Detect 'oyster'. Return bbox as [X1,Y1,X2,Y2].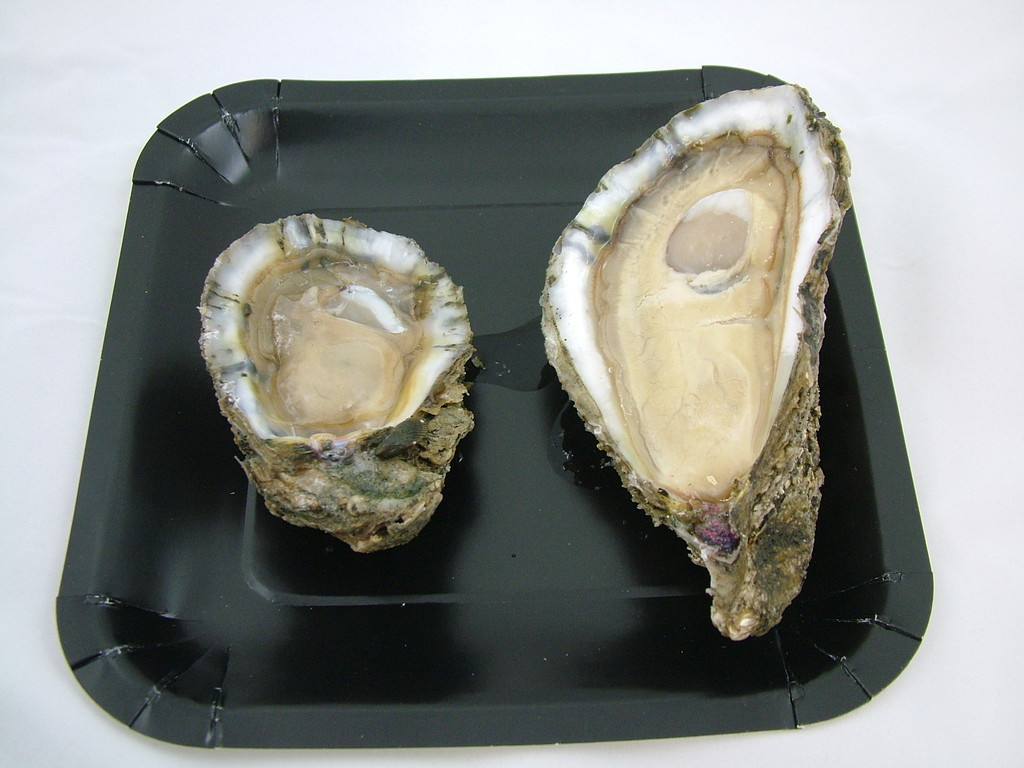
[535,77,851,644].
